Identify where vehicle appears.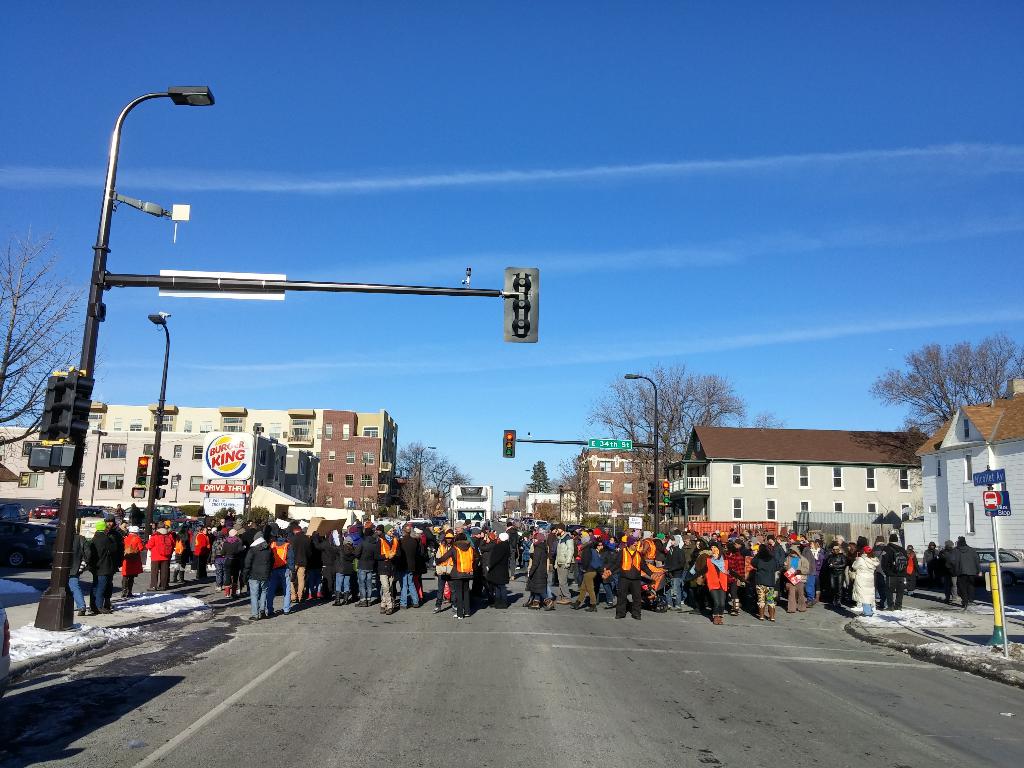
Appears at bbox=[75, 504, 112, 545].
